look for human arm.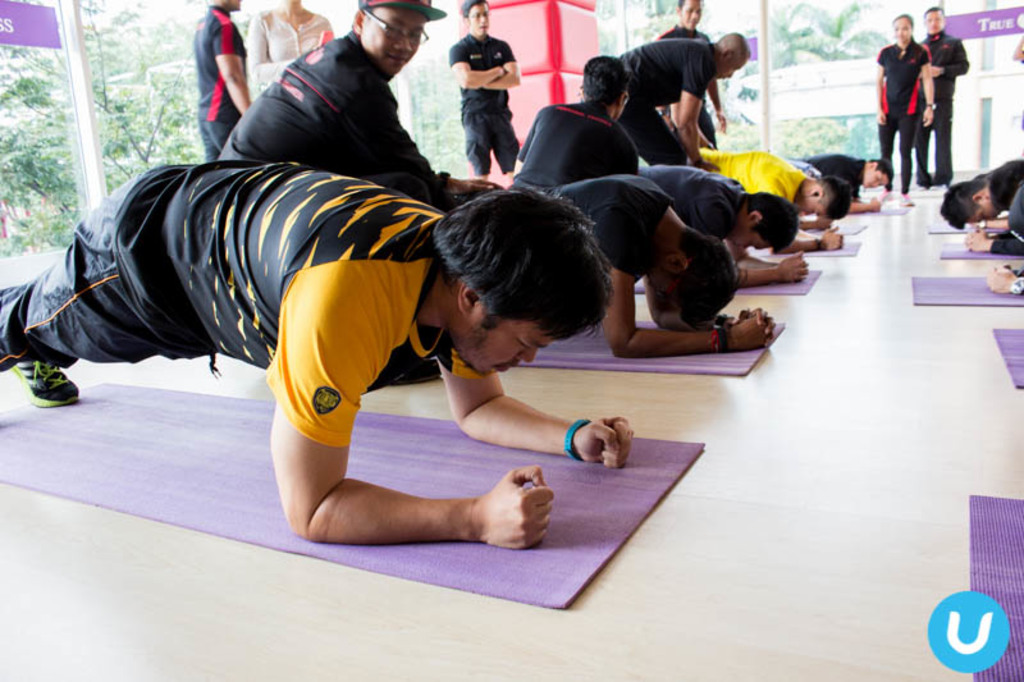
Found: bbox=(673, 46, 719, 173).
